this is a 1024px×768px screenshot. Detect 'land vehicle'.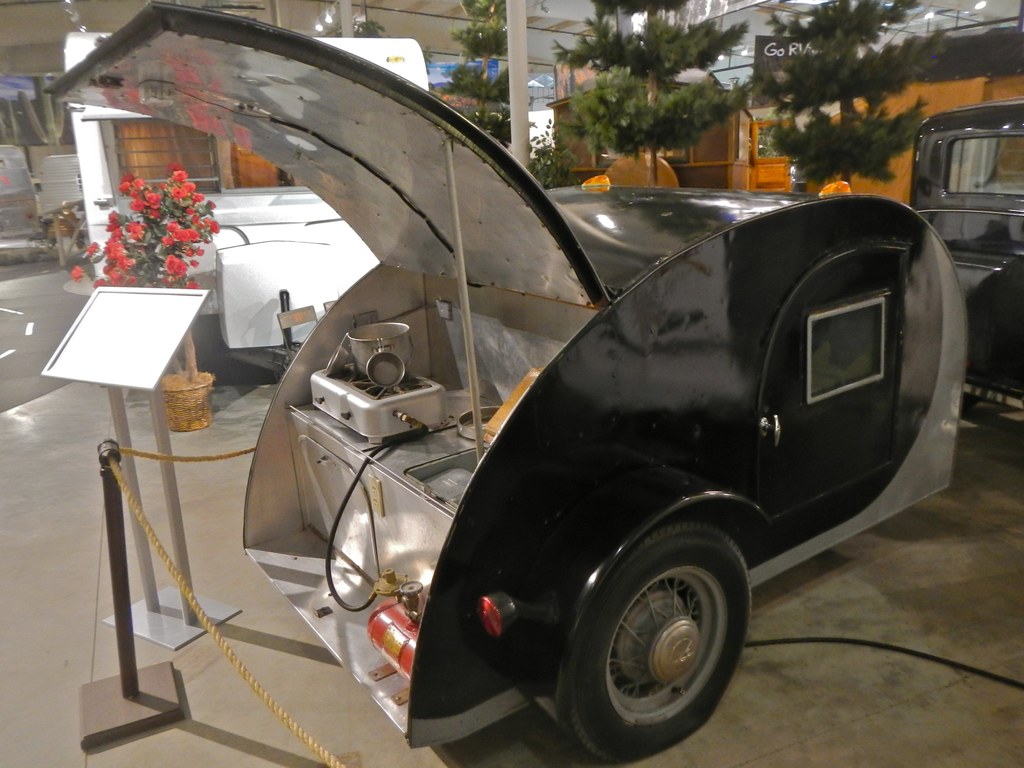
x1=40, y1=4, x2=970, y2=764.
